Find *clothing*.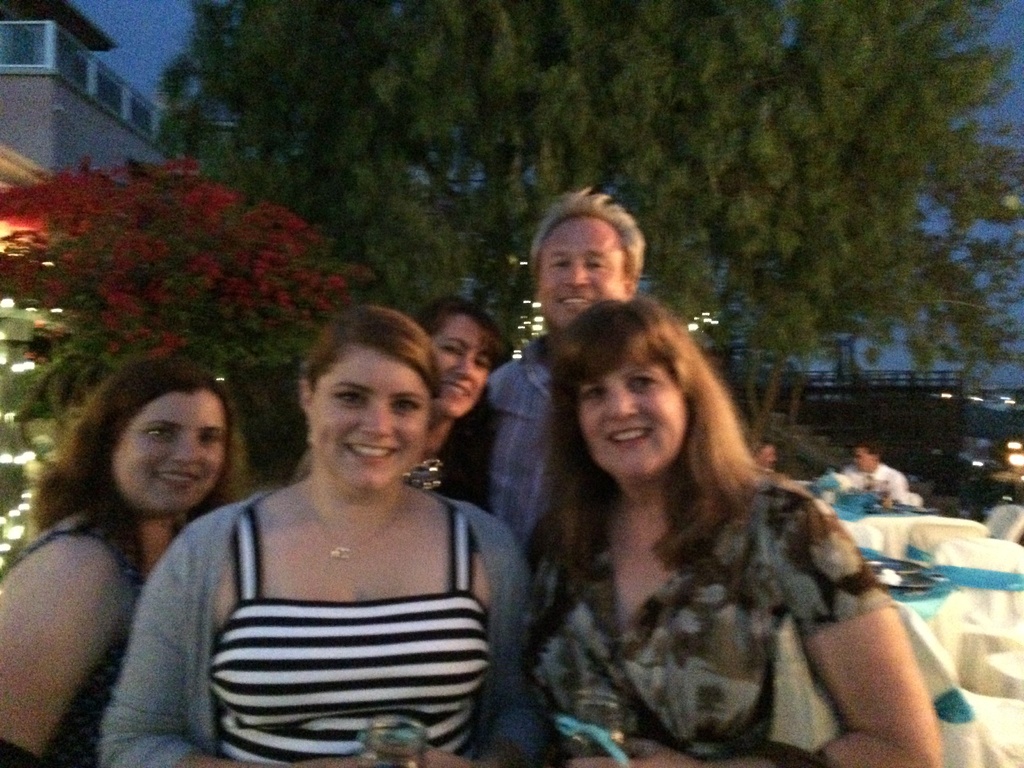
detection(408, 406, 490, 505).
